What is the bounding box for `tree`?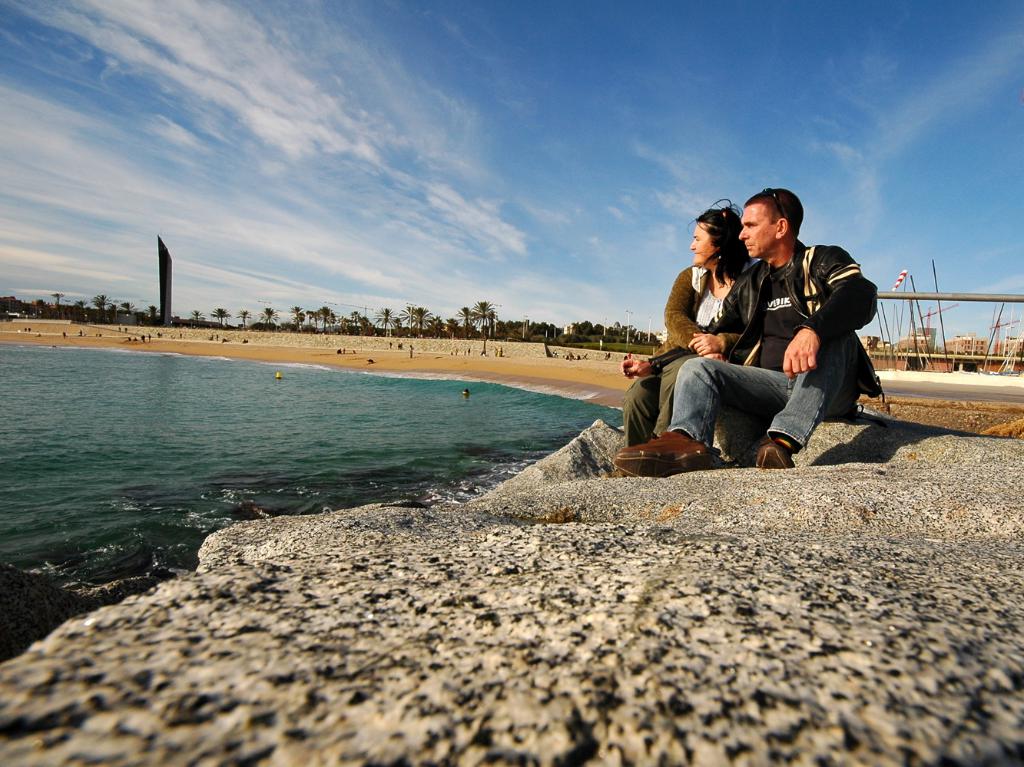
left=237, top=309, right=253, bottom=322.
